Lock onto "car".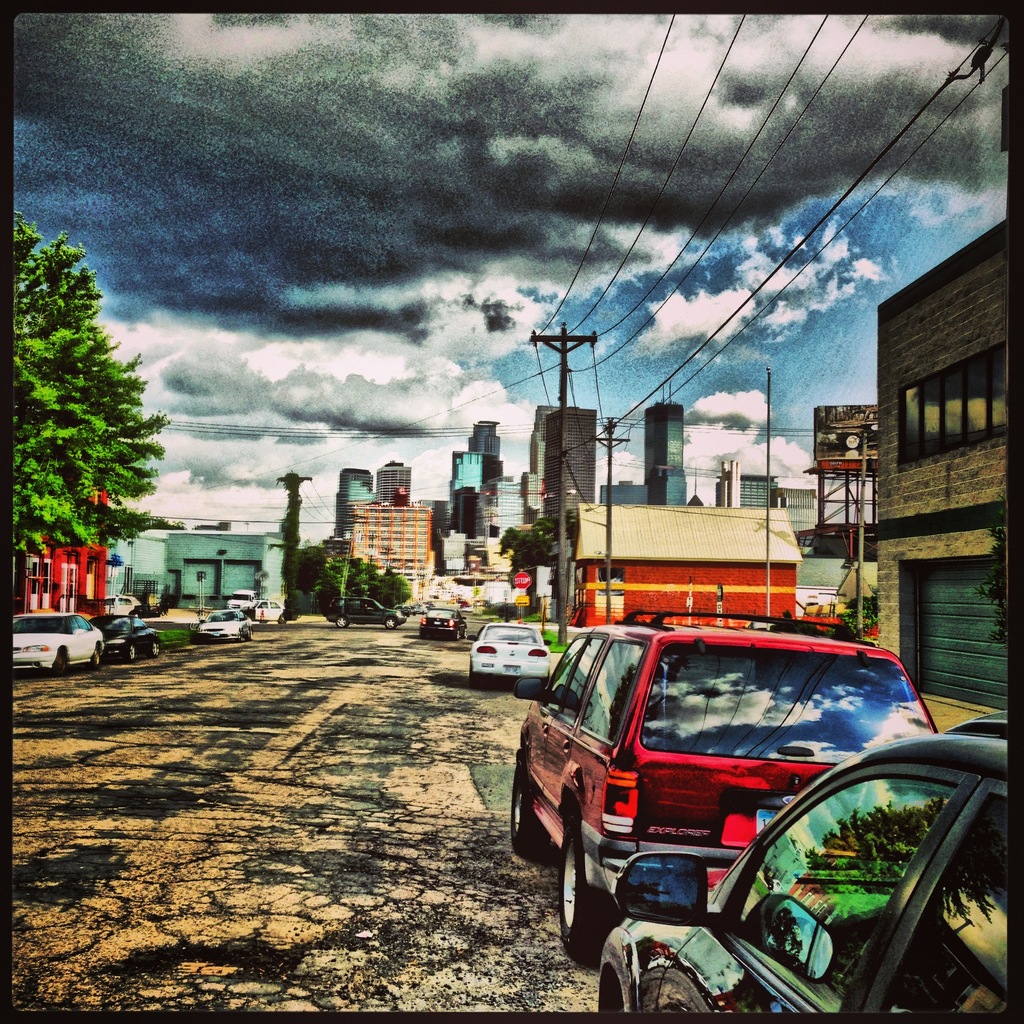
Locked: 417 602 466 636.
